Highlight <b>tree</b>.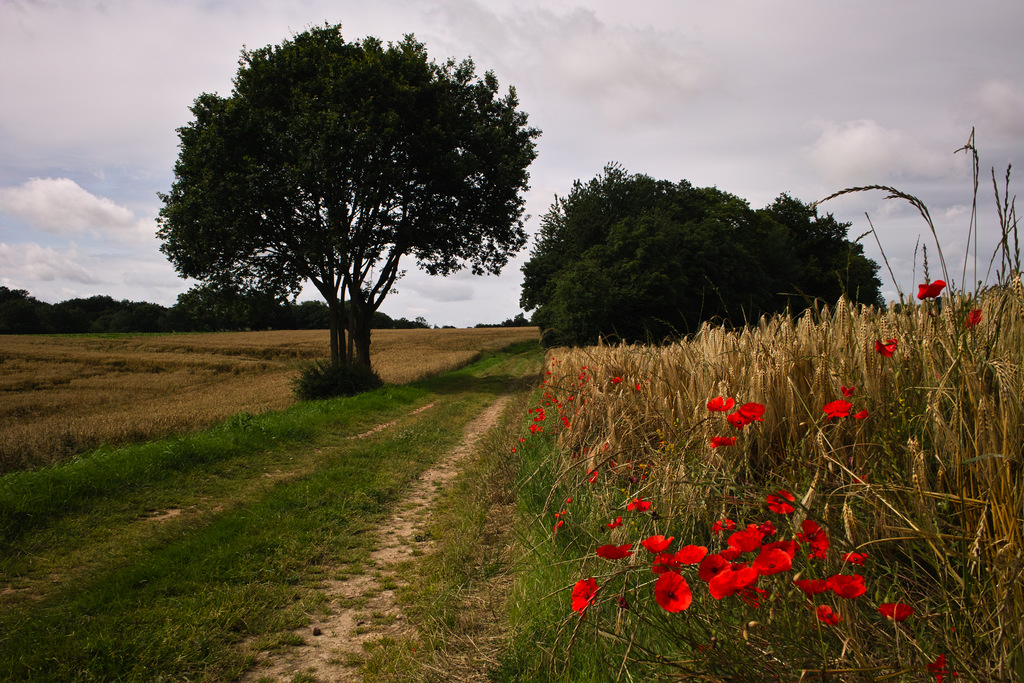
Highlighted region: <bbox>527, 186, 755, 353</bbox>.
